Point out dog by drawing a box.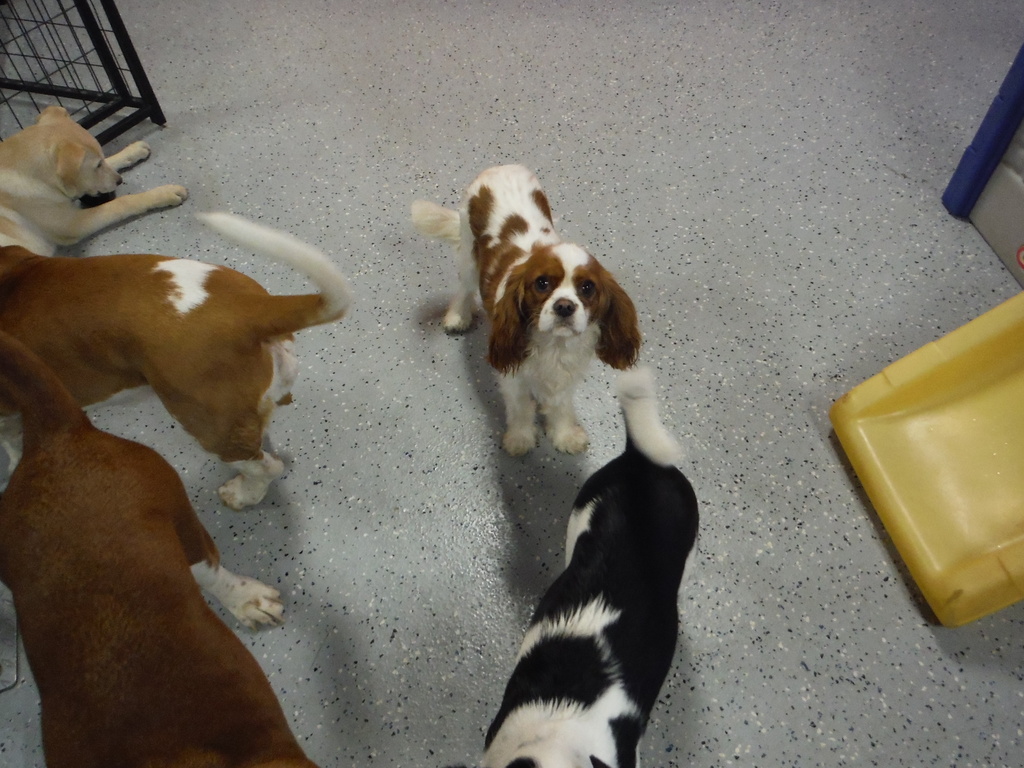
bbox=(481, 365, 703, 767).
